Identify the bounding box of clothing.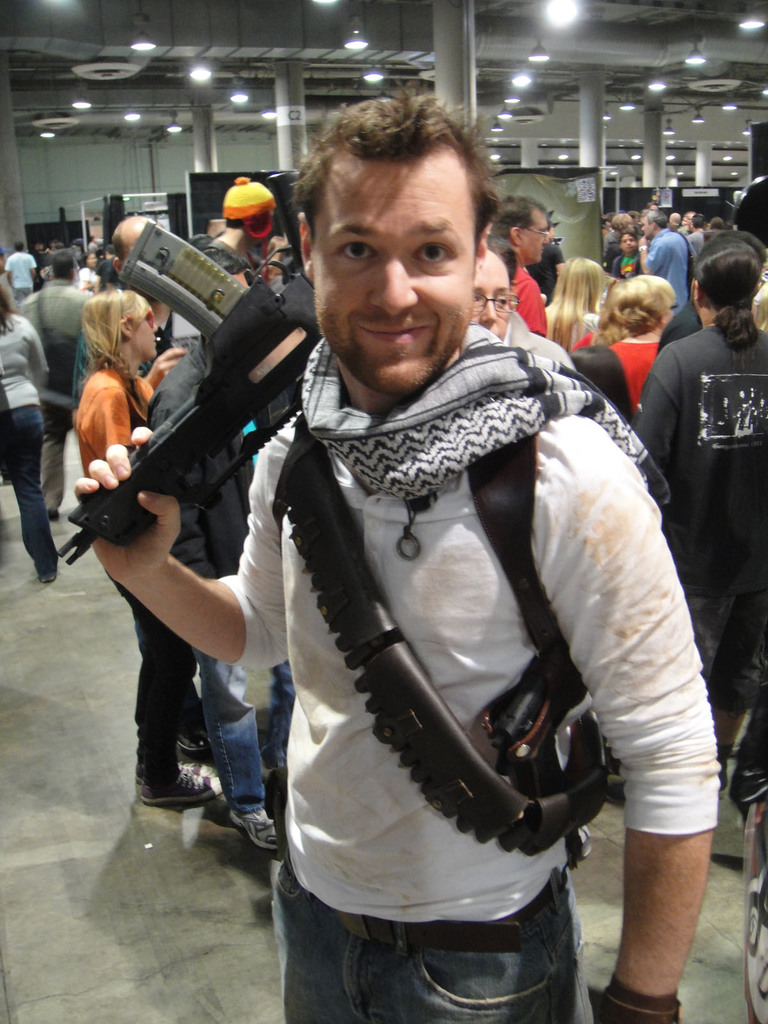
75/266/98/289.
